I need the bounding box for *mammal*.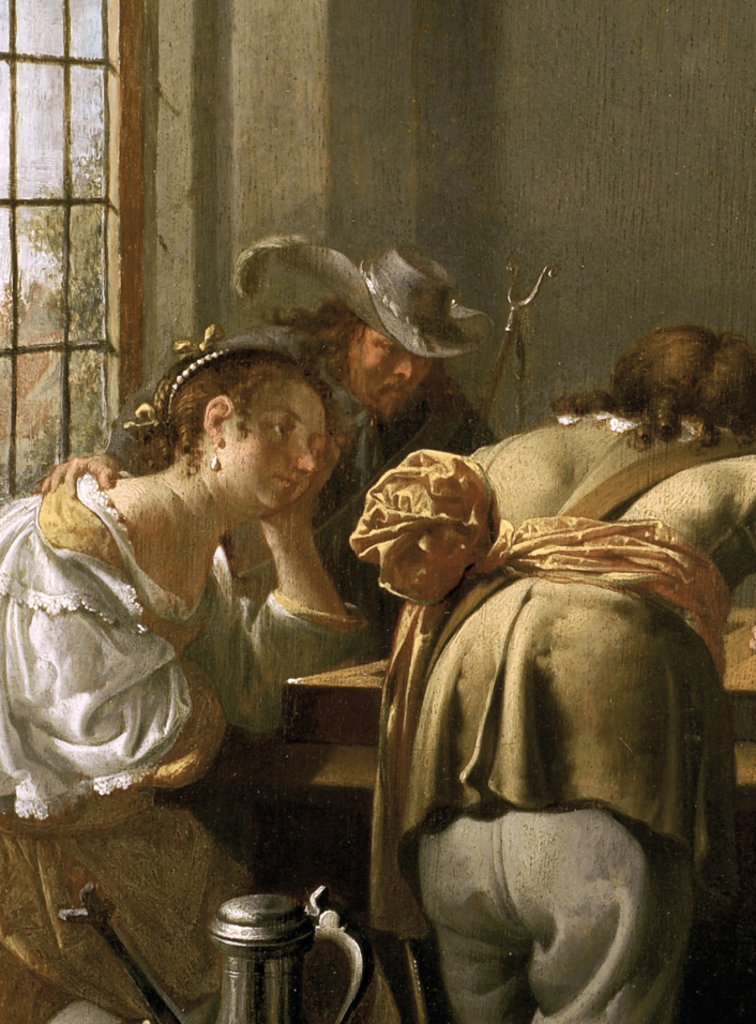
Here it is: 367/319/742/1023.
